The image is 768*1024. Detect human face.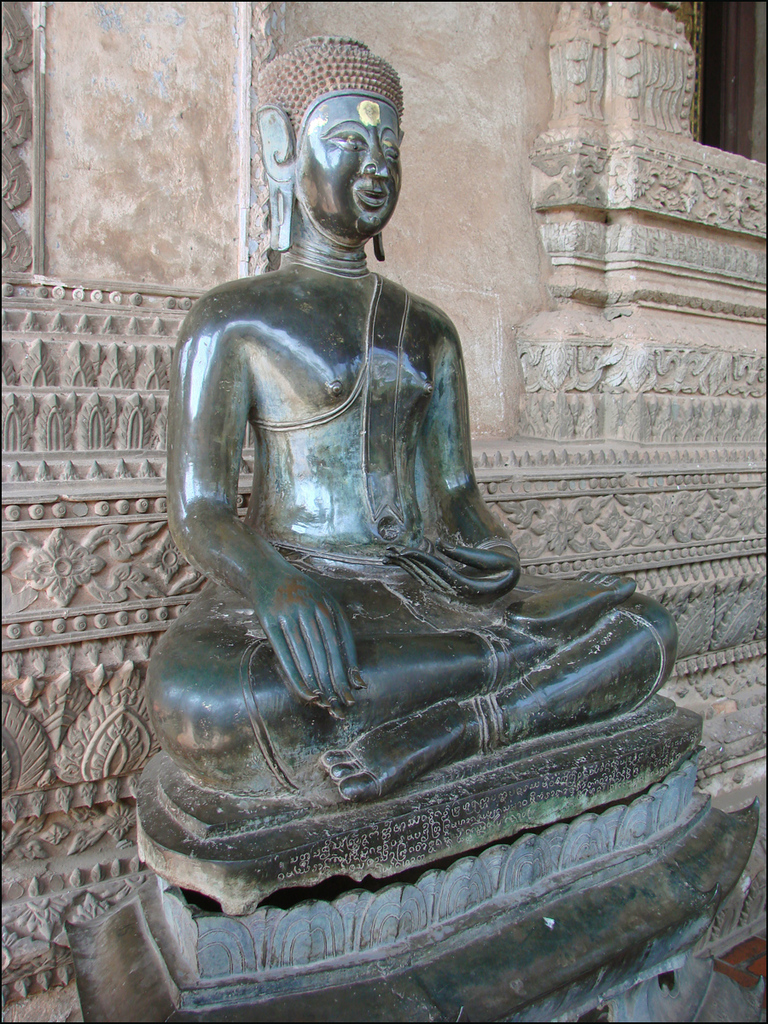
Detection: bbox=(297, 97, 403, 235).
